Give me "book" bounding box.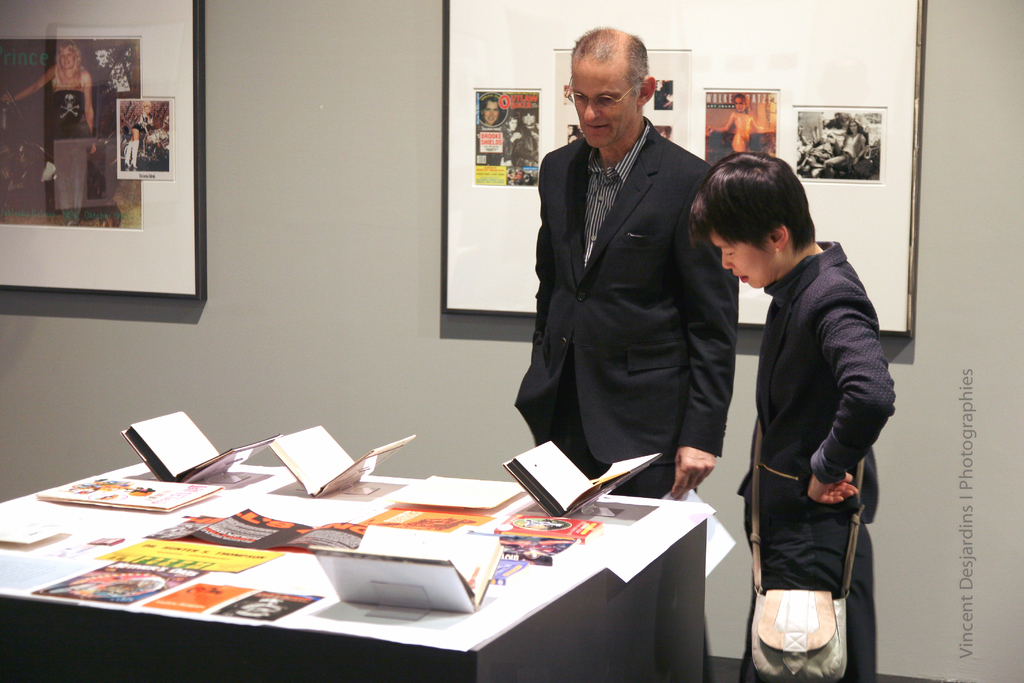
[33, 463, 223, 512].
